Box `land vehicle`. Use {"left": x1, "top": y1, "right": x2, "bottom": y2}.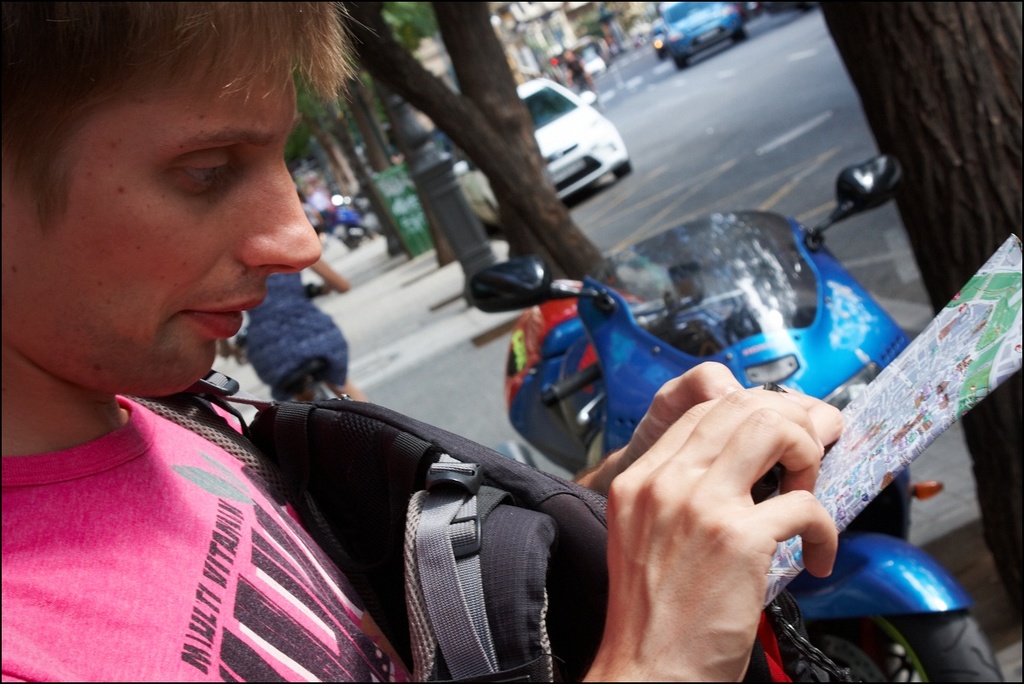
{"left": 448, "top": 73, "right": 634, "bottom": 231}.
